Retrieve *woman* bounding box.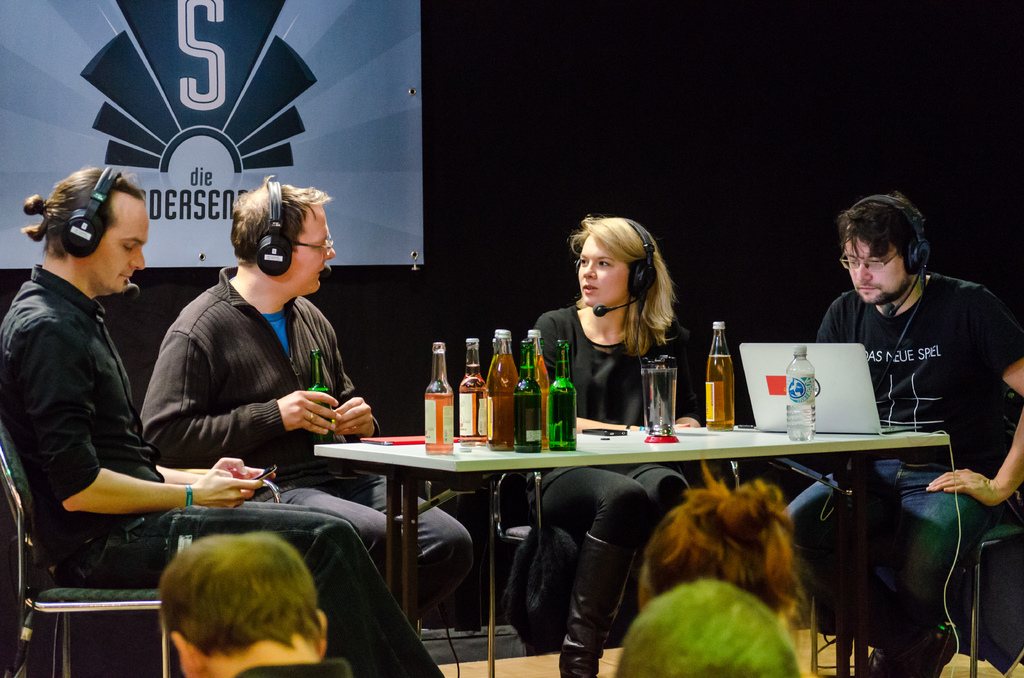
Bounding box: bbox(643, 462, 805, 618).
